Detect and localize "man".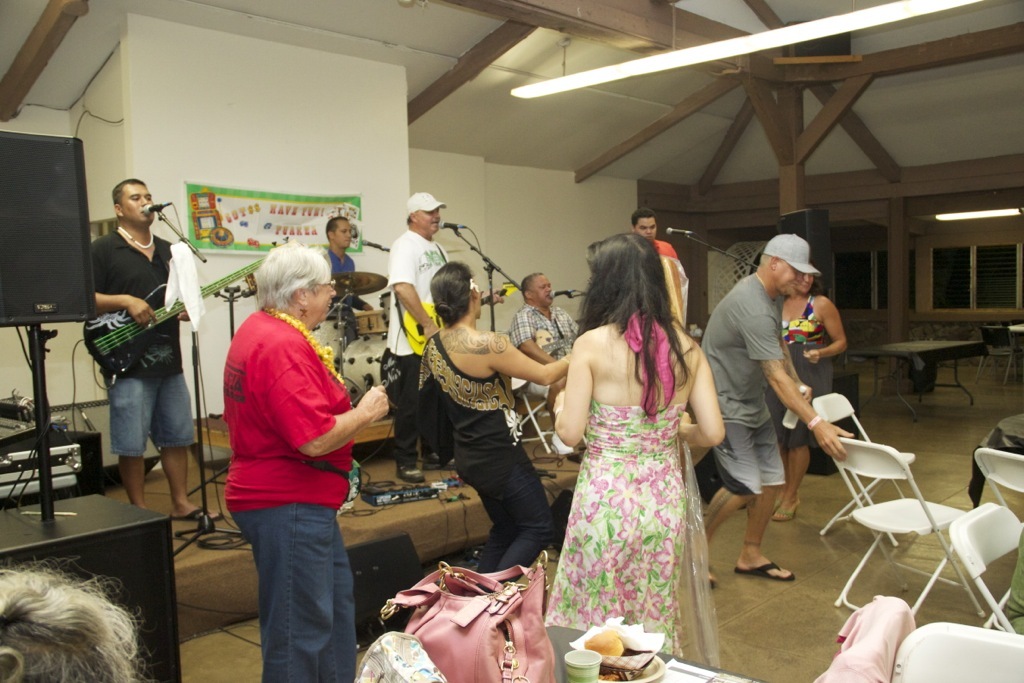
Localized at (509,274,578,459).
